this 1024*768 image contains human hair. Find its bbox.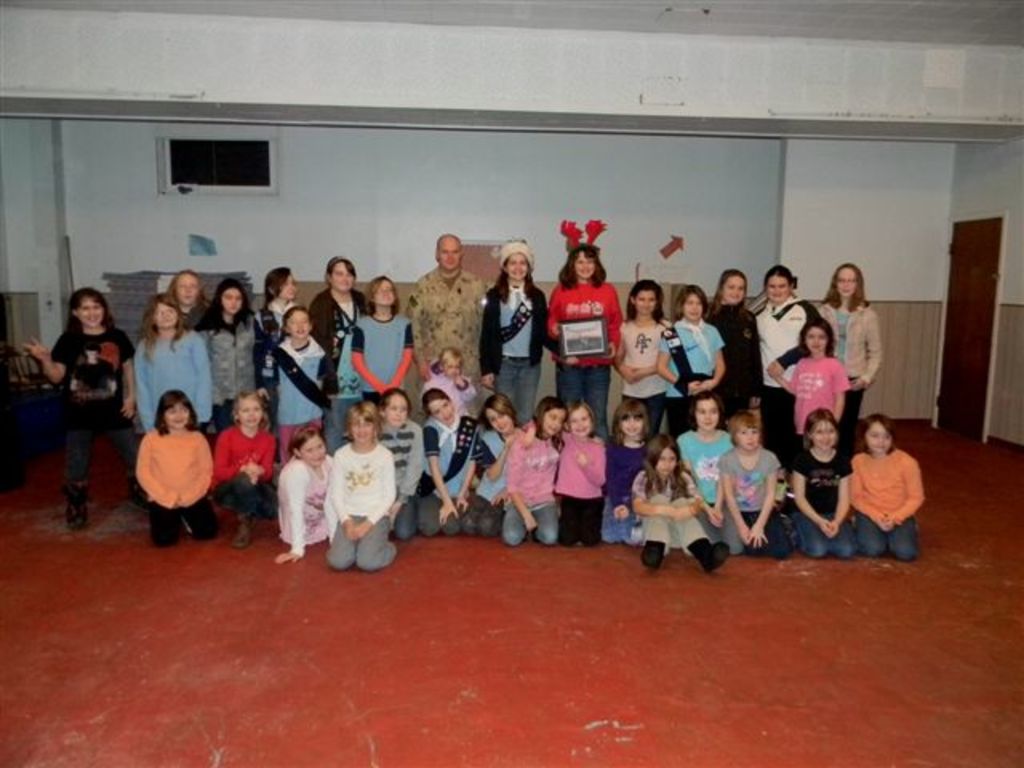
region(259, 267, 290, 306).
